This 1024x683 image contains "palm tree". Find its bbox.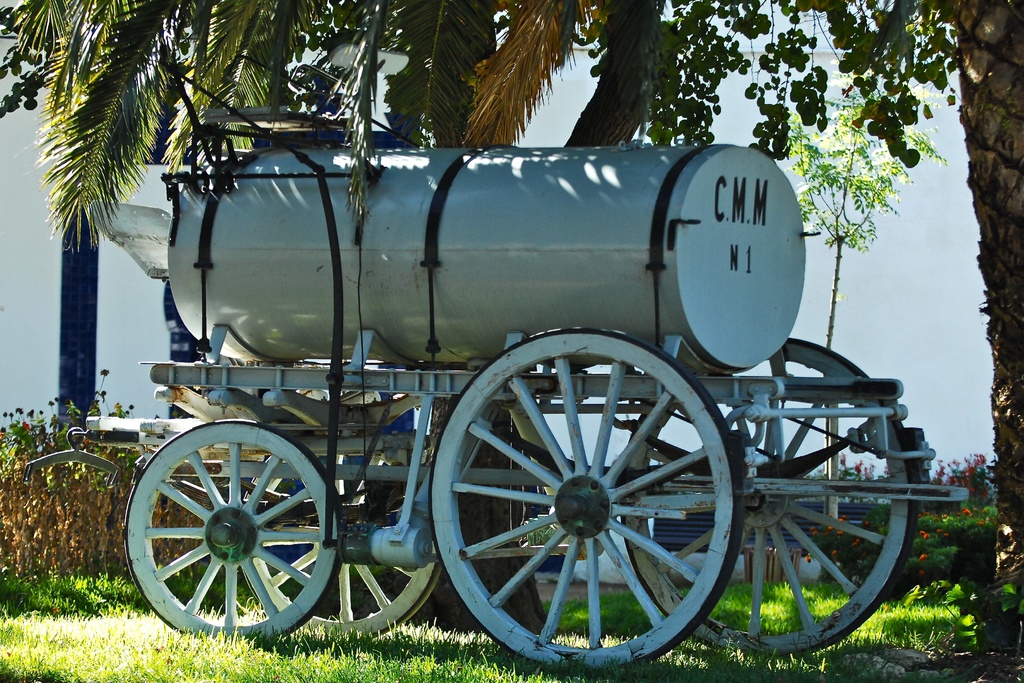
3/0/664/244.
